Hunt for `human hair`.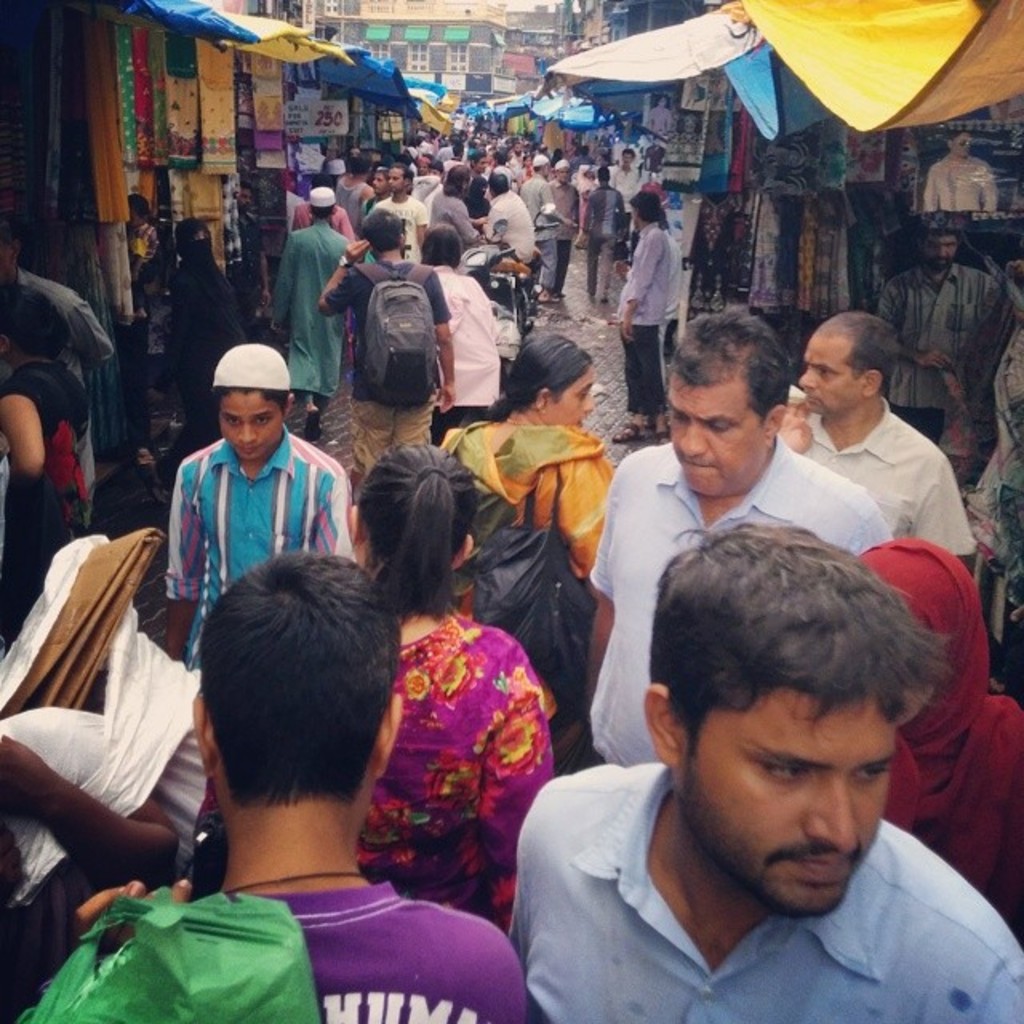
Hunted down at x1=829 y1=312 x2=901 y2=403.
